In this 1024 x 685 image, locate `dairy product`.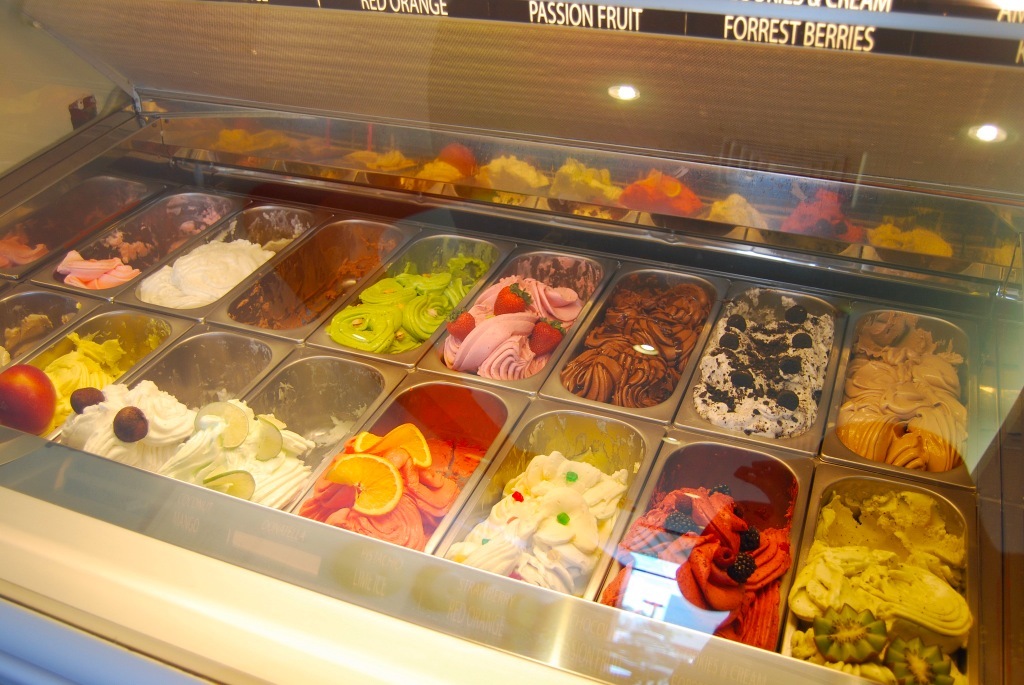
Bounding box: (300,437,450,559).
